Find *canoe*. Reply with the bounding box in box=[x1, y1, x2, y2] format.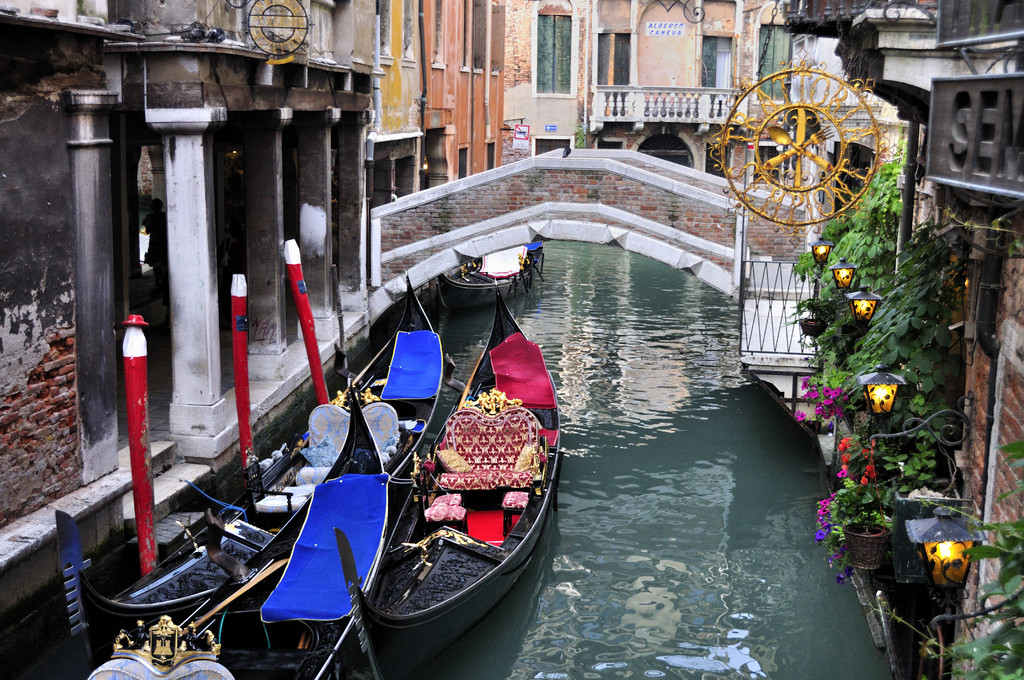
box=[328, 277, 564, 679].
